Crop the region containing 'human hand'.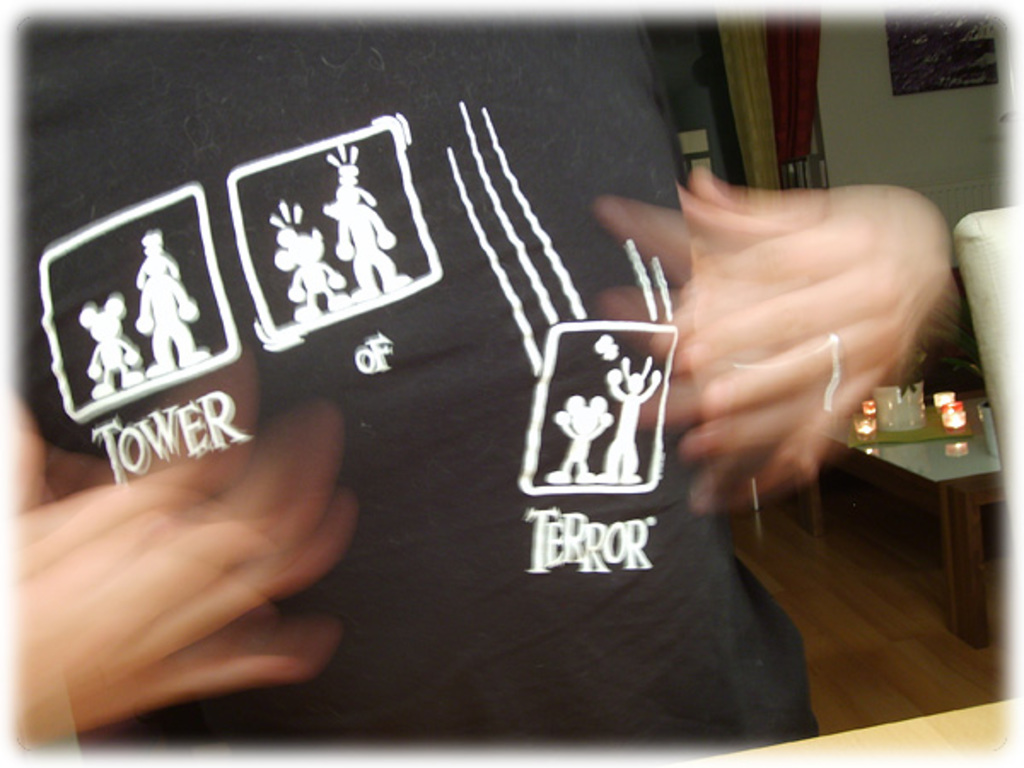
Crop region: x1=0 y1=401 x2=423 y2=725.
